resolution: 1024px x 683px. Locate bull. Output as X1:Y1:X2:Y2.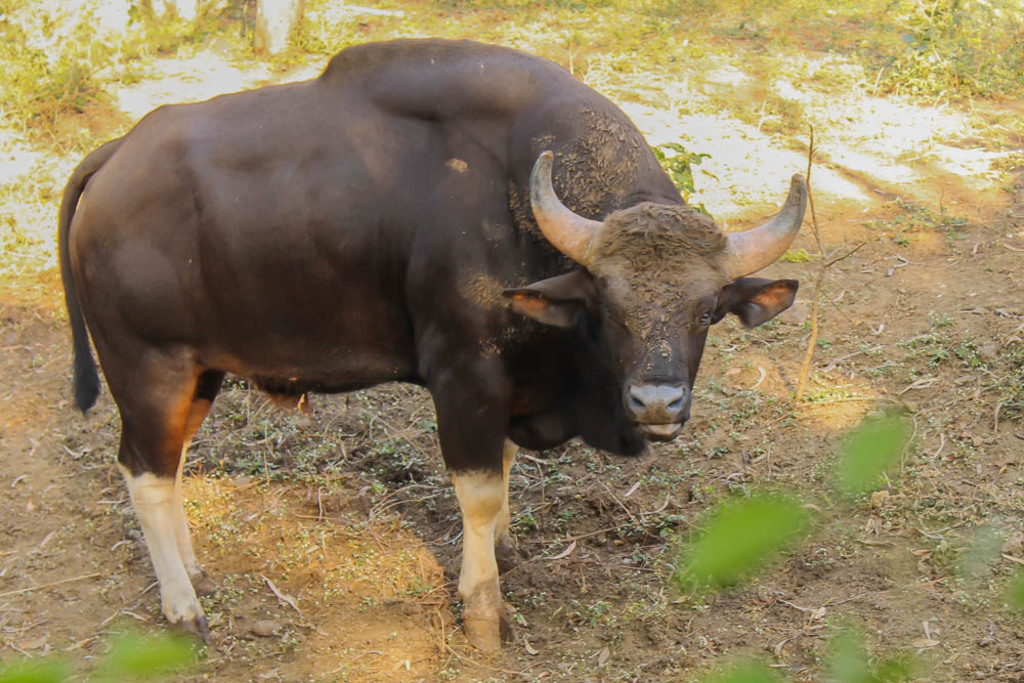
62:27:813:671.
